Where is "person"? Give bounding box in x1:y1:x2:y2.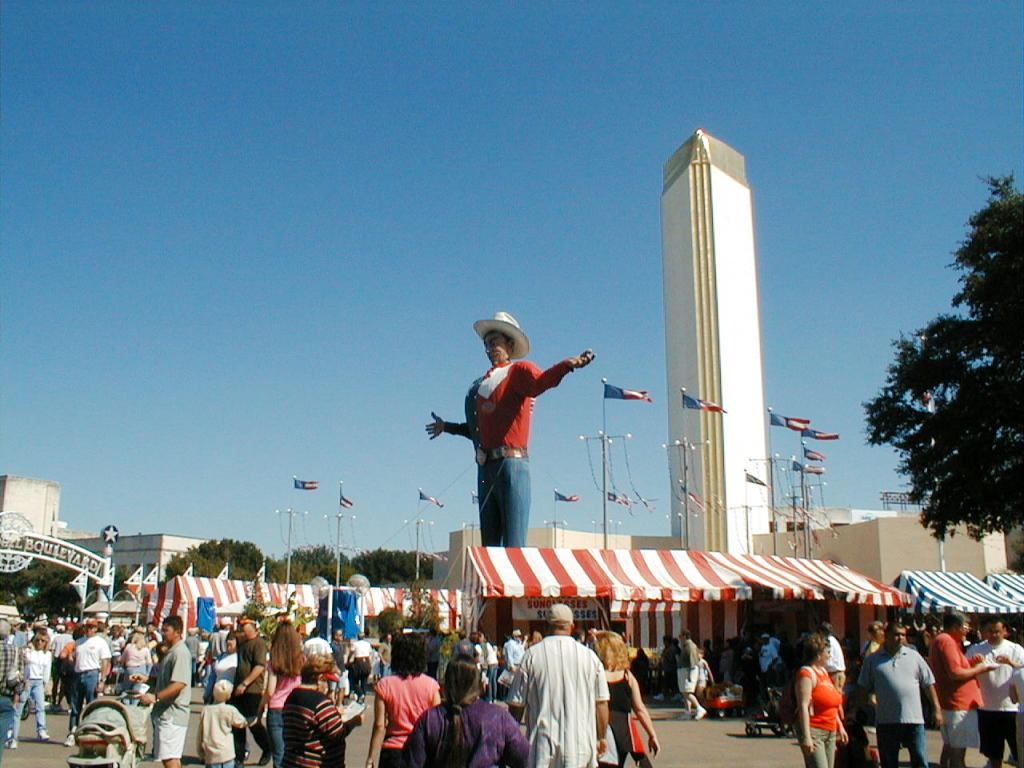
429:309:595:544.
